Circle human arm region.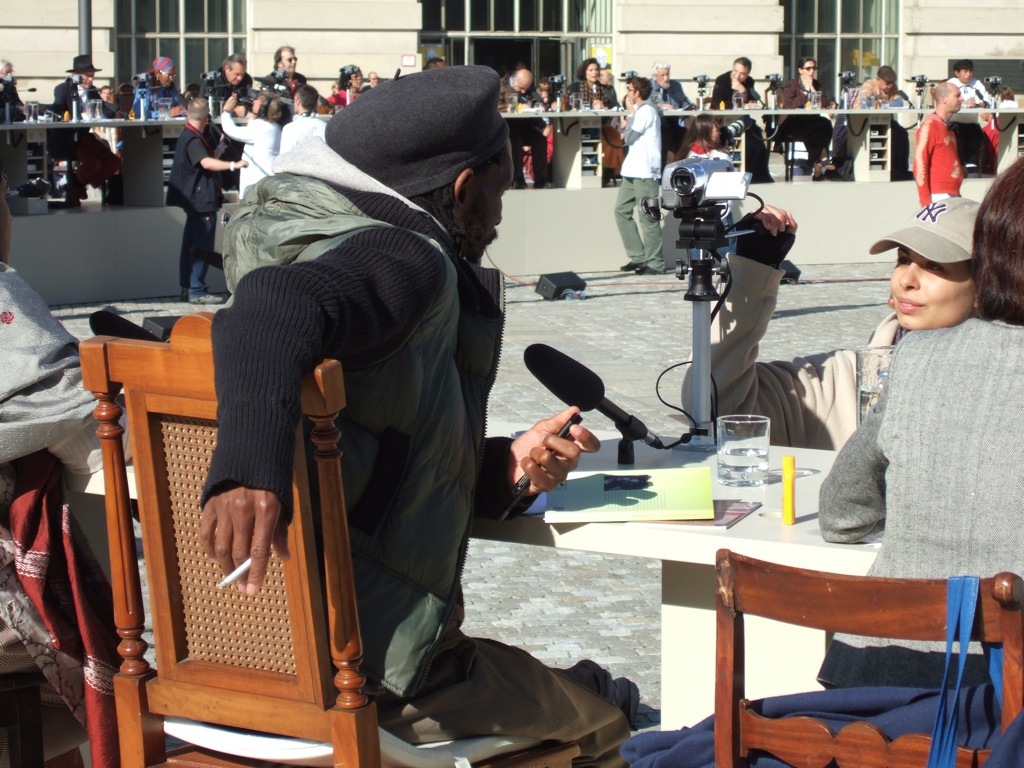
Region: box(850, 78, 877, 108).
